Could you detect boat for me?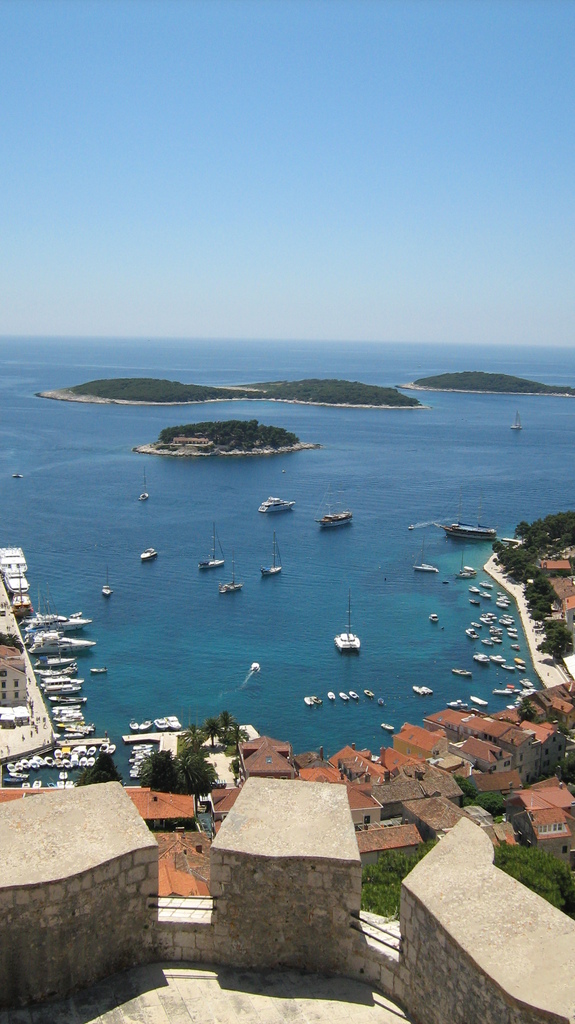
Detection result: <region>471, 621, 481, 628</region>.
